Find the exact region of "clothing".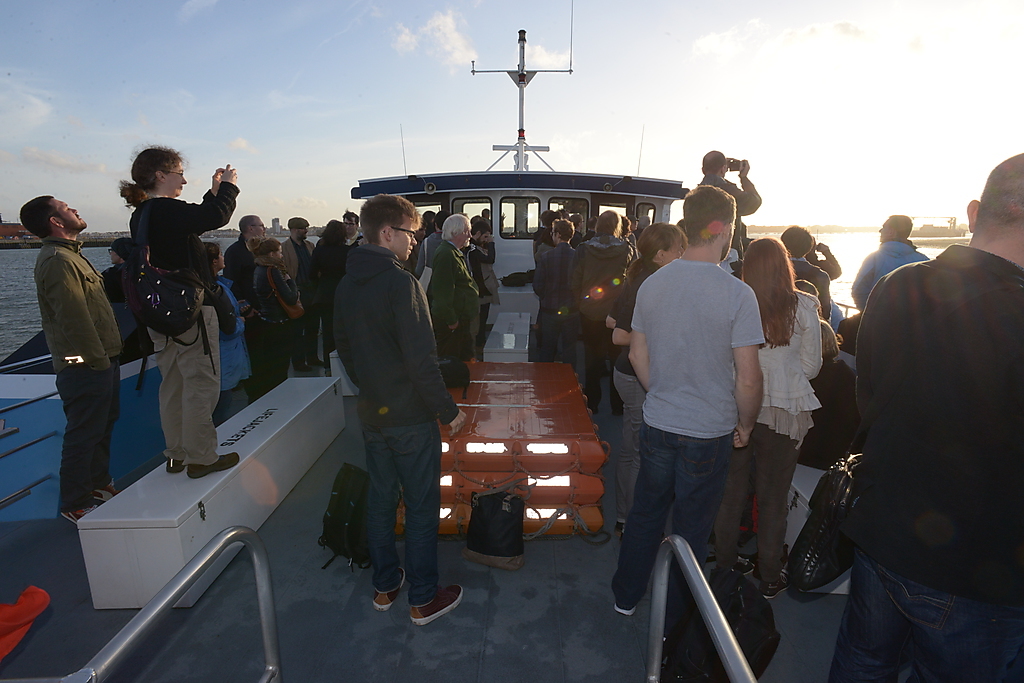
Exact region: crop(247, 260, 307, 319).
